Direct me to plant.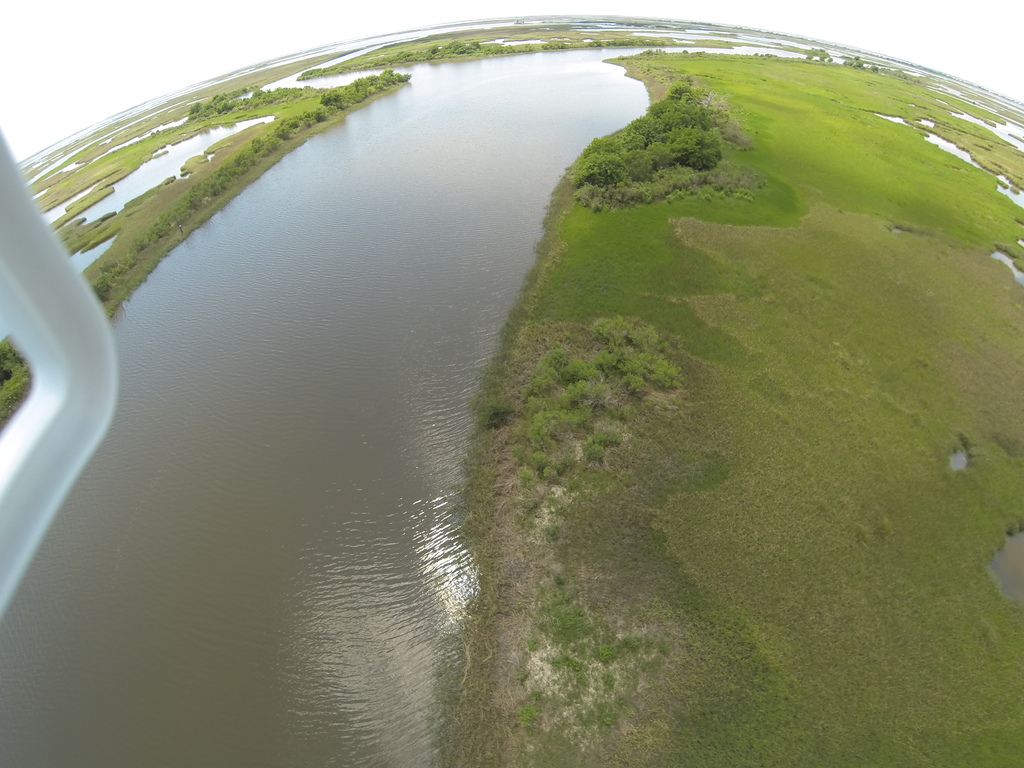
Direction: pyautogui.locateOnScreen(494, 312, 708, 493).
